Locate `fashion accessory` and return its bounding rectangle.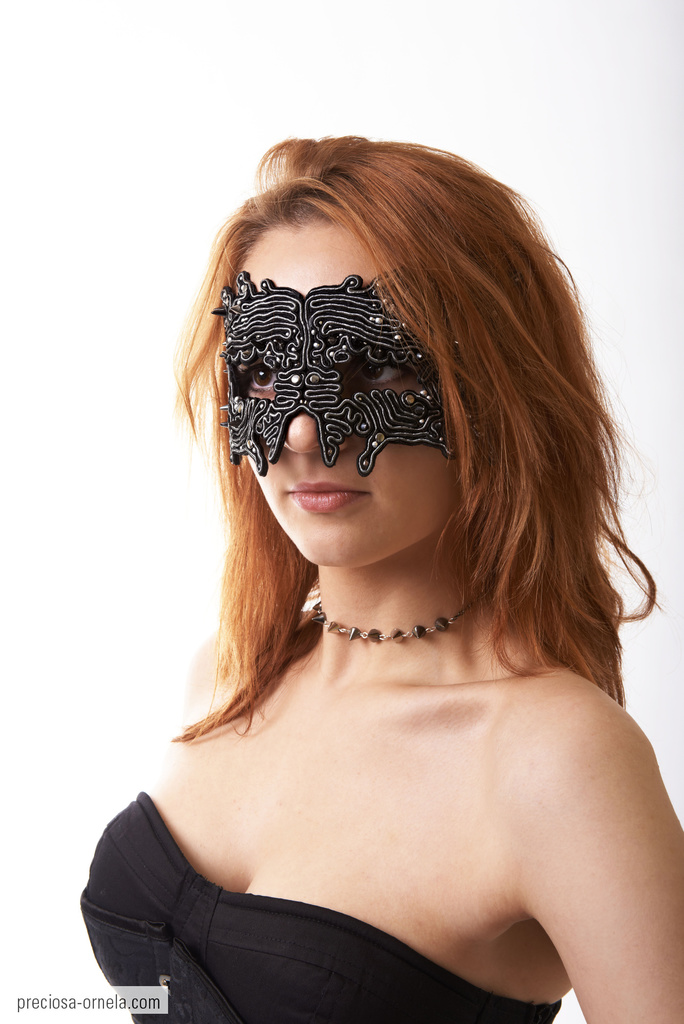
<bbox>312, 598, 478, 645</bbox>.
